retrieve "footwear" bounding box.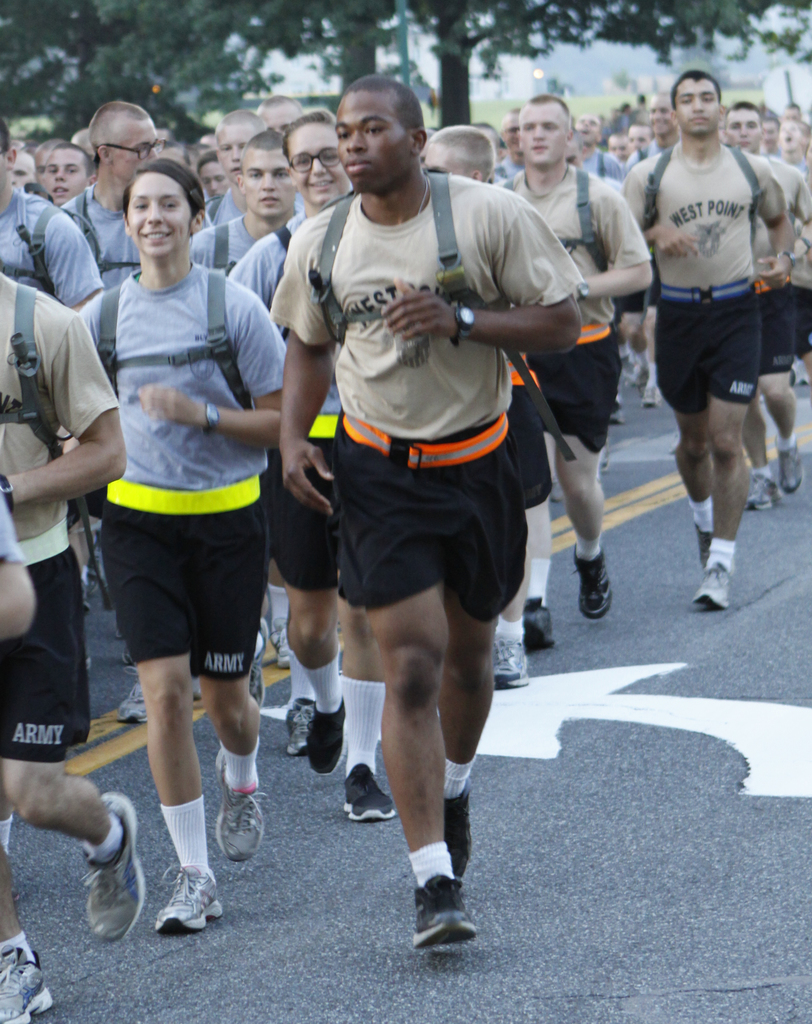
Bounding box: BBox(635, 378, 663, 408).
